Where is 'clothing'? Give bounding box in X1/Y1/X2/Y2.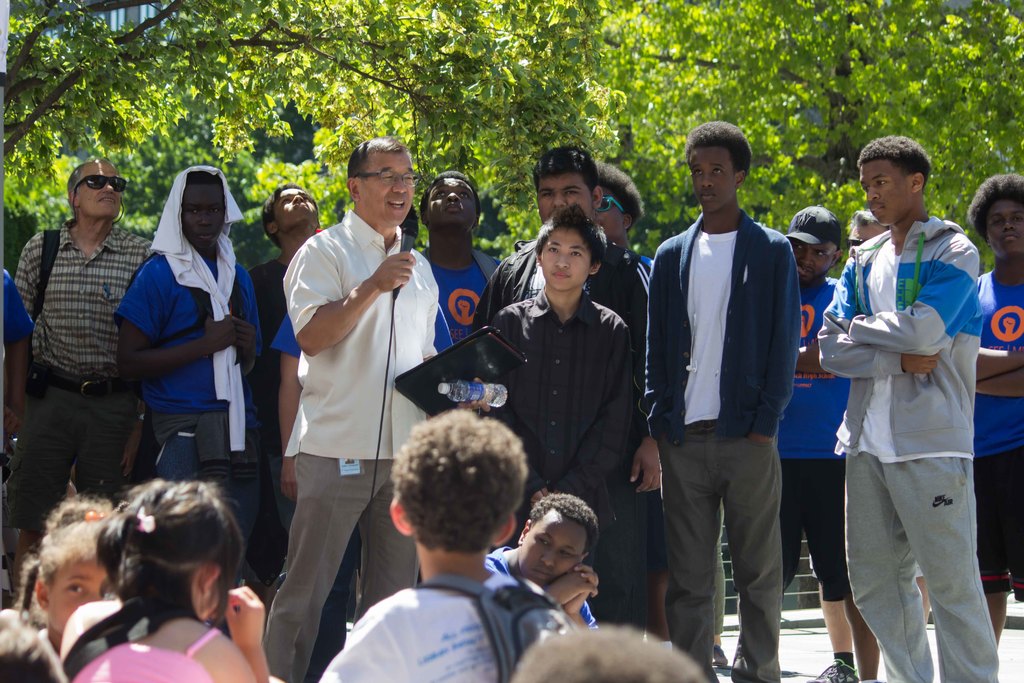
0/267/29/340.
